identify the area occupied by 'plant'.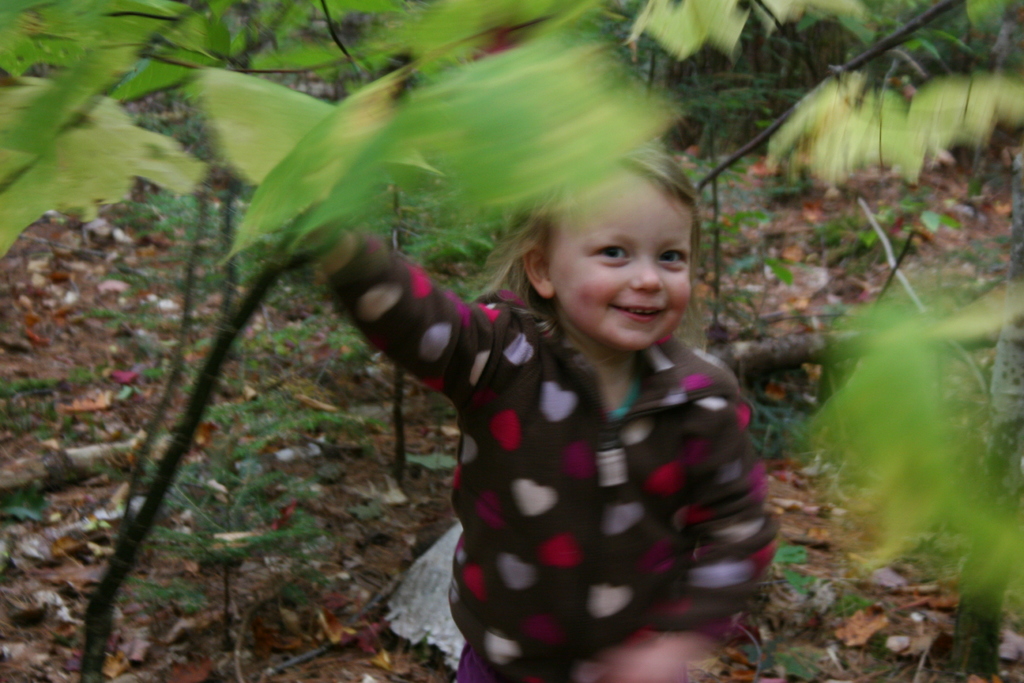
Area: {"left": 690, "top": 195, "right": 800, "bottom": 363}.
